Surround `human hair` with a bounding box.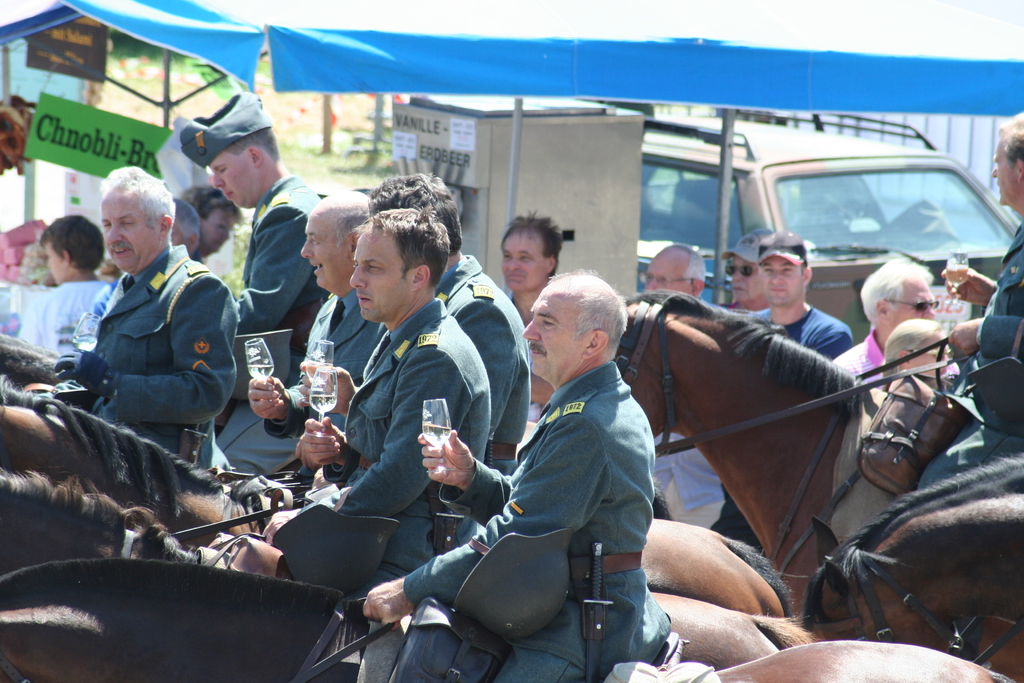
40/213/102/281.
